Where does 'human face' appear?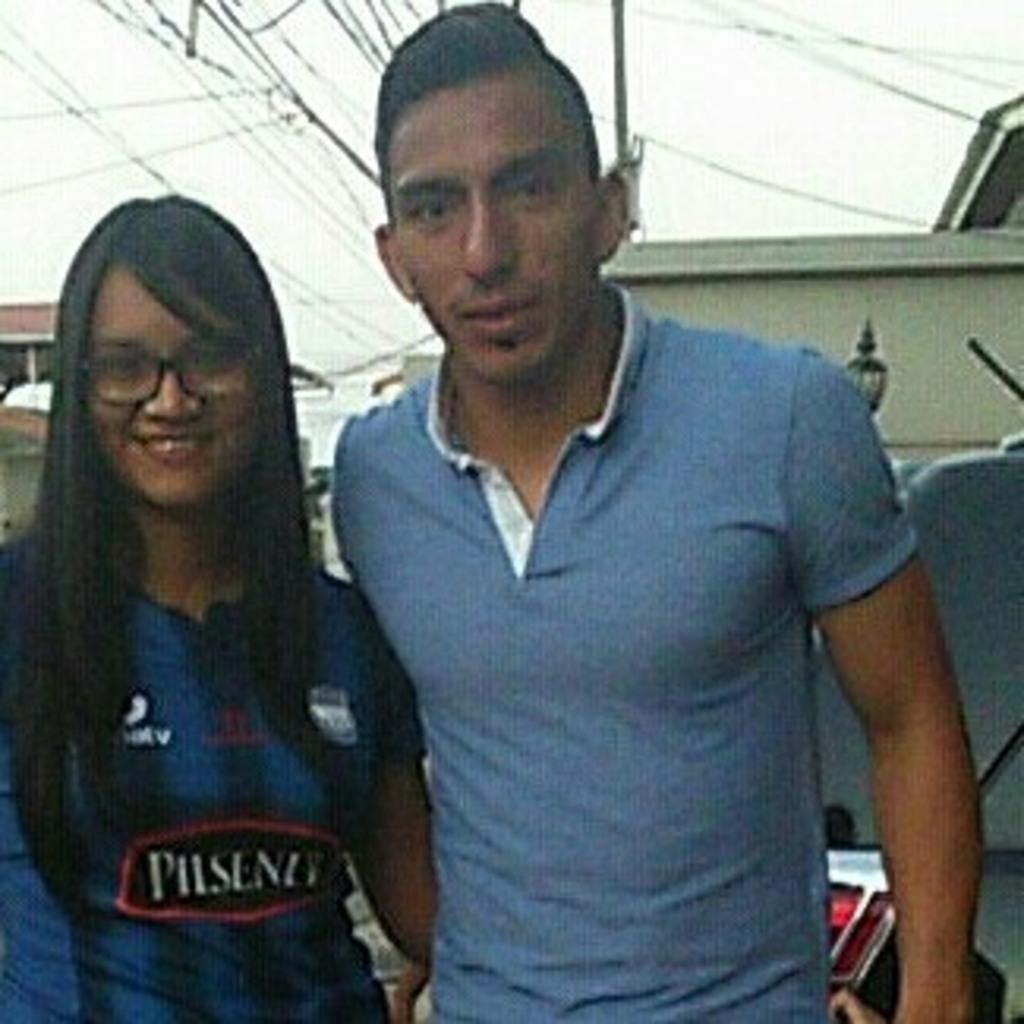
Appears at 391, 66, 595, 369.
